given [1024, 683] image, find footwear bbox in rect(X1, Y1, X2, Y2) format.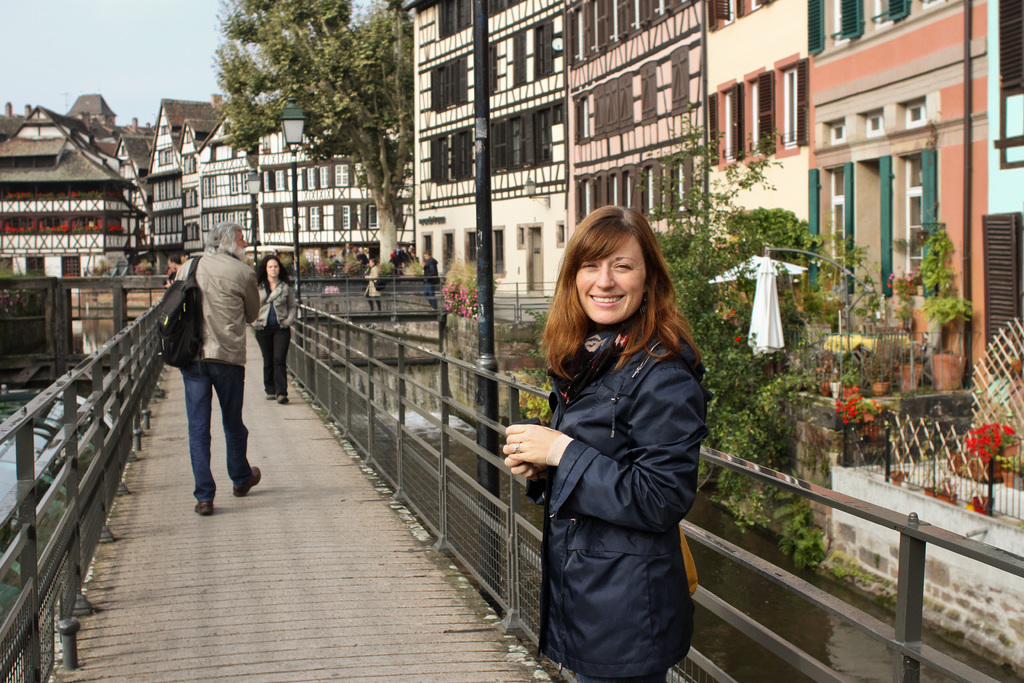
rect(268, 393, 279, 403).
